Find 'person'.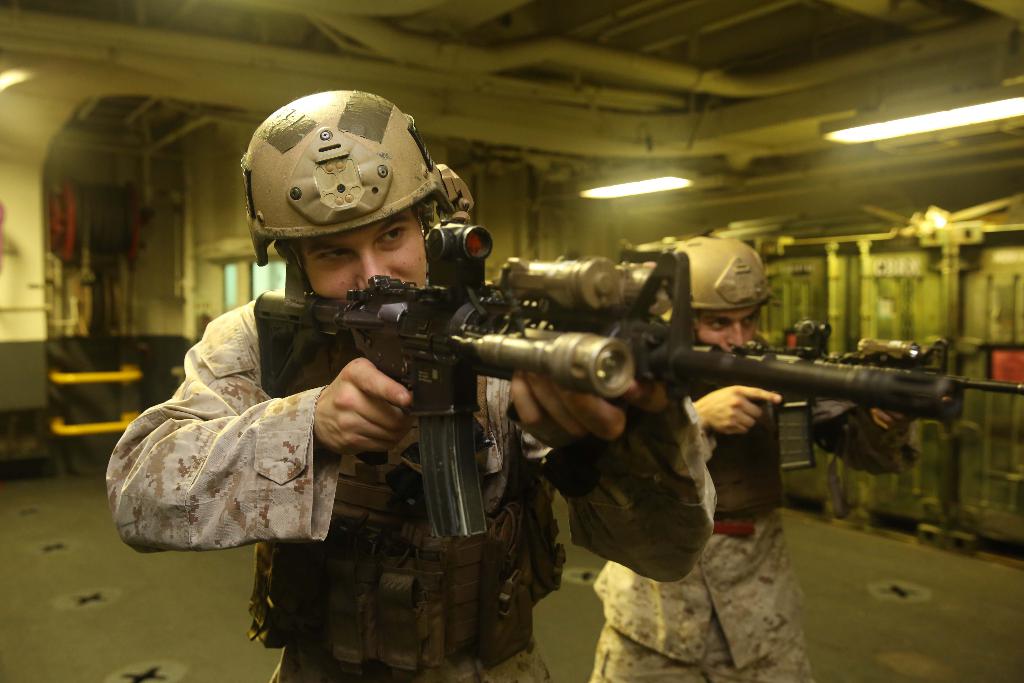
detection(218, 148, 737, 682).
